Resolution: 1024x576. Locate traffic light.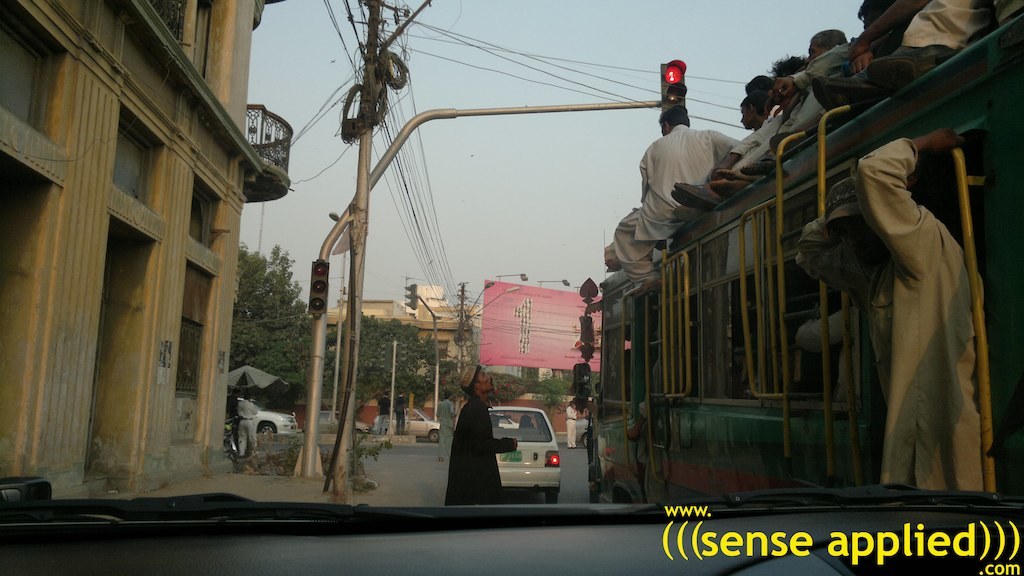
box=[398, 342, 409, 363].
